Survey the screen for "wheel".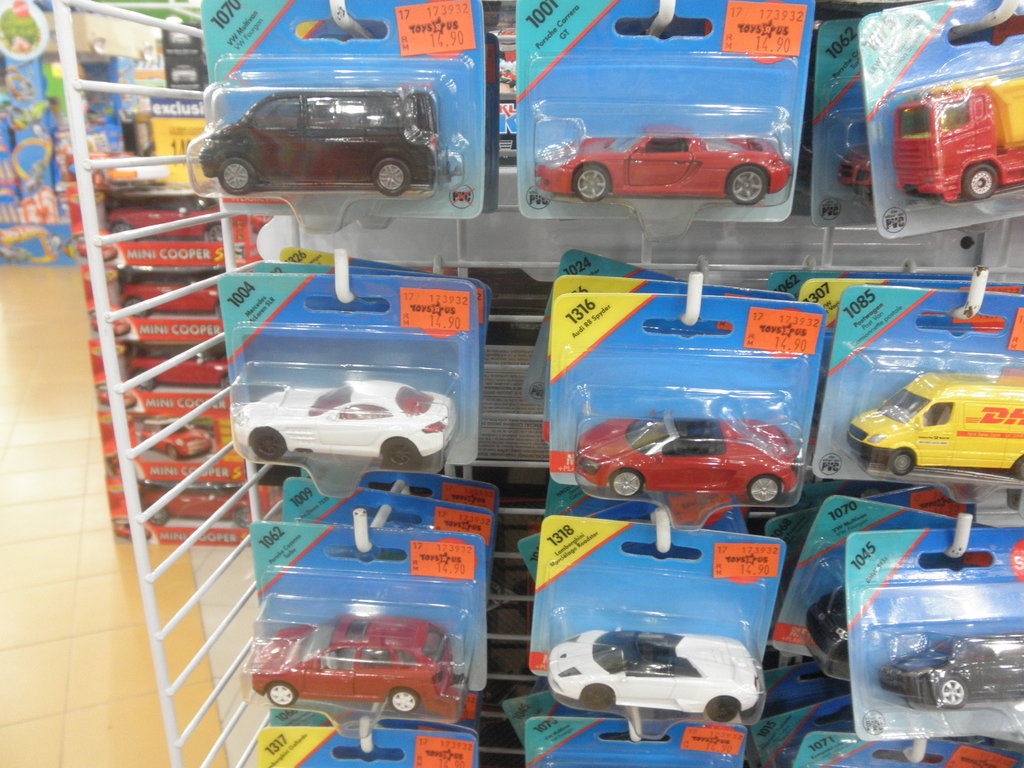
Survey found: region(583, 682, 616, 708).
